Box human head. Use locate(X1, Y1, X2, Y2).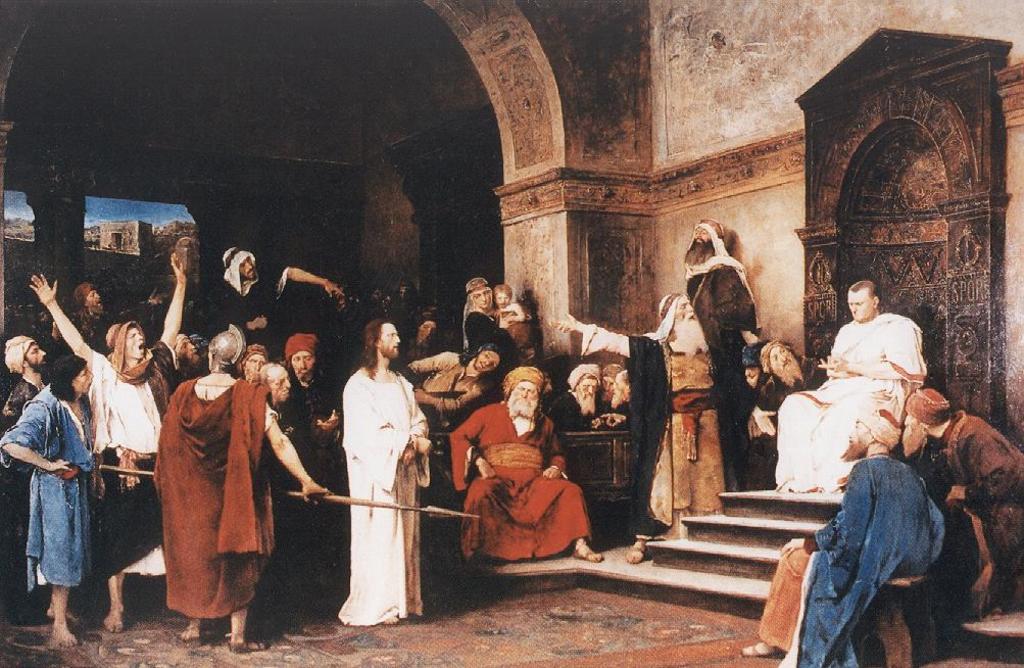
locate(367, 318, 399, 363).
